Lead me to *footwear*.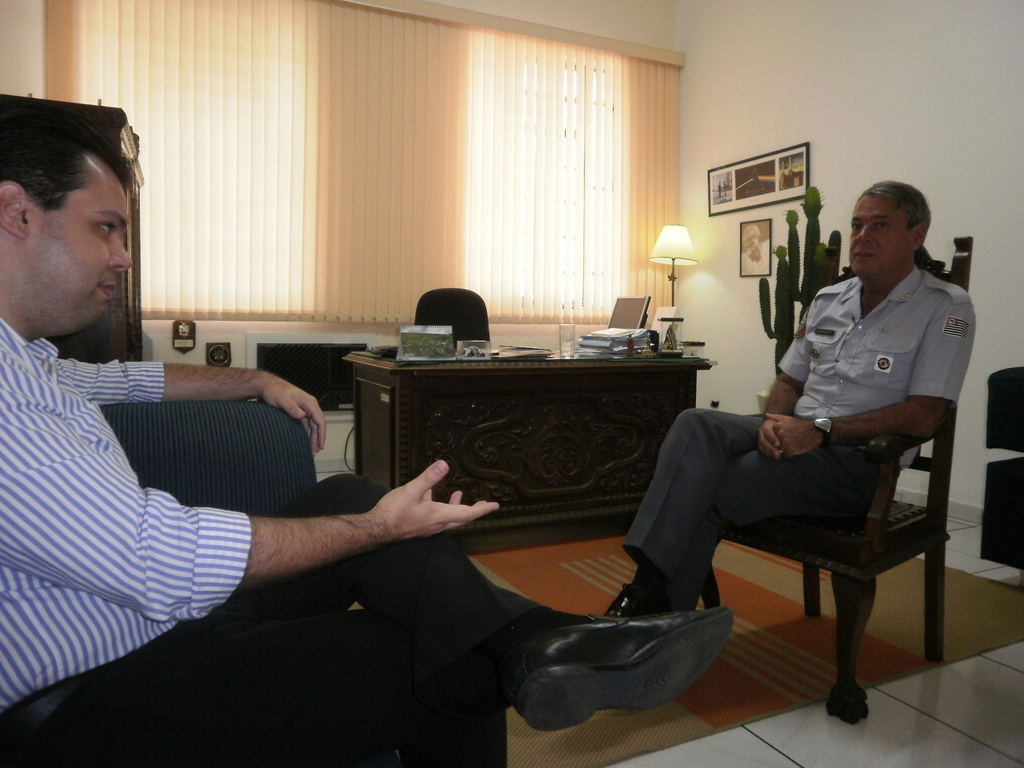
Lead to bbox(606, 580, 694, 637).
